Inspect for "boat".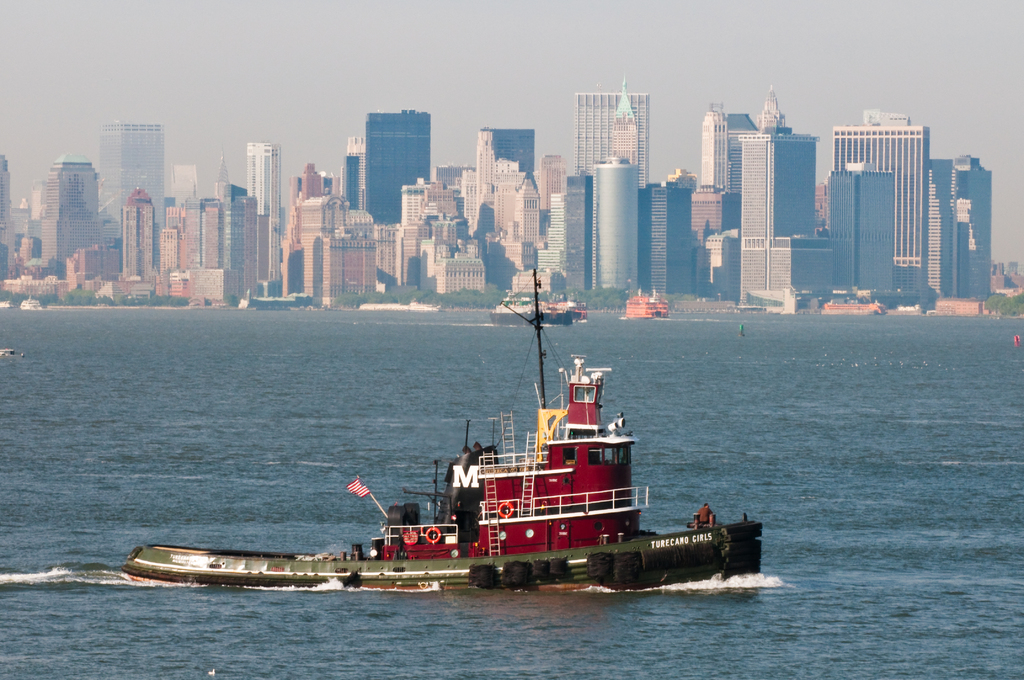
Inspection: [127,280,767,601].
